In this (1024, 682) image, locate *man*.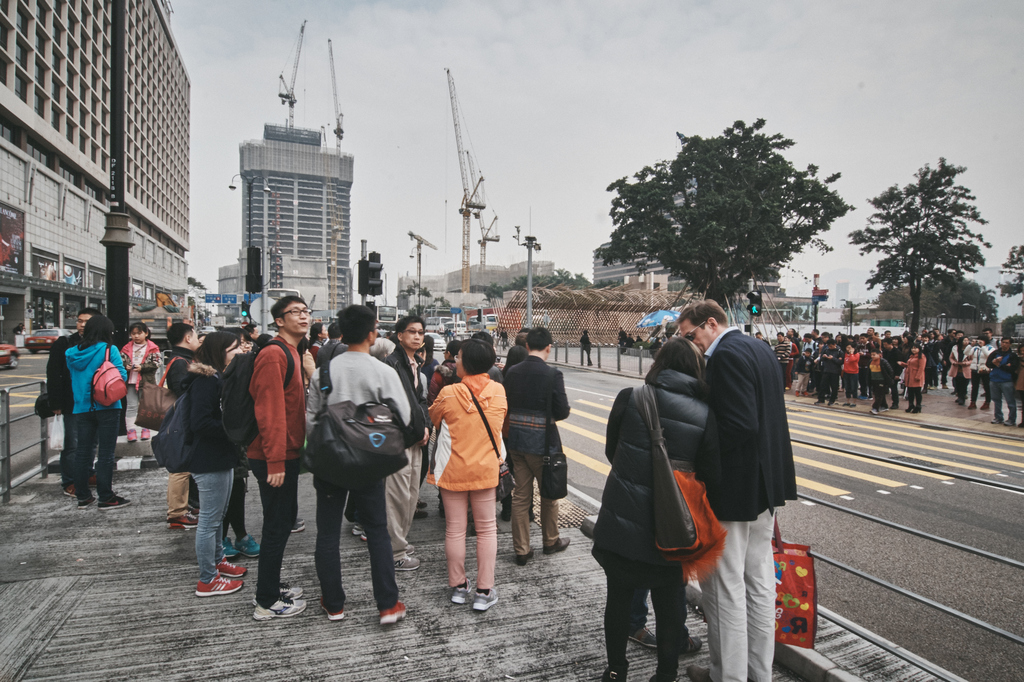
Bounding box: (x1=981, y1=329, x2=1002, y2=397).
